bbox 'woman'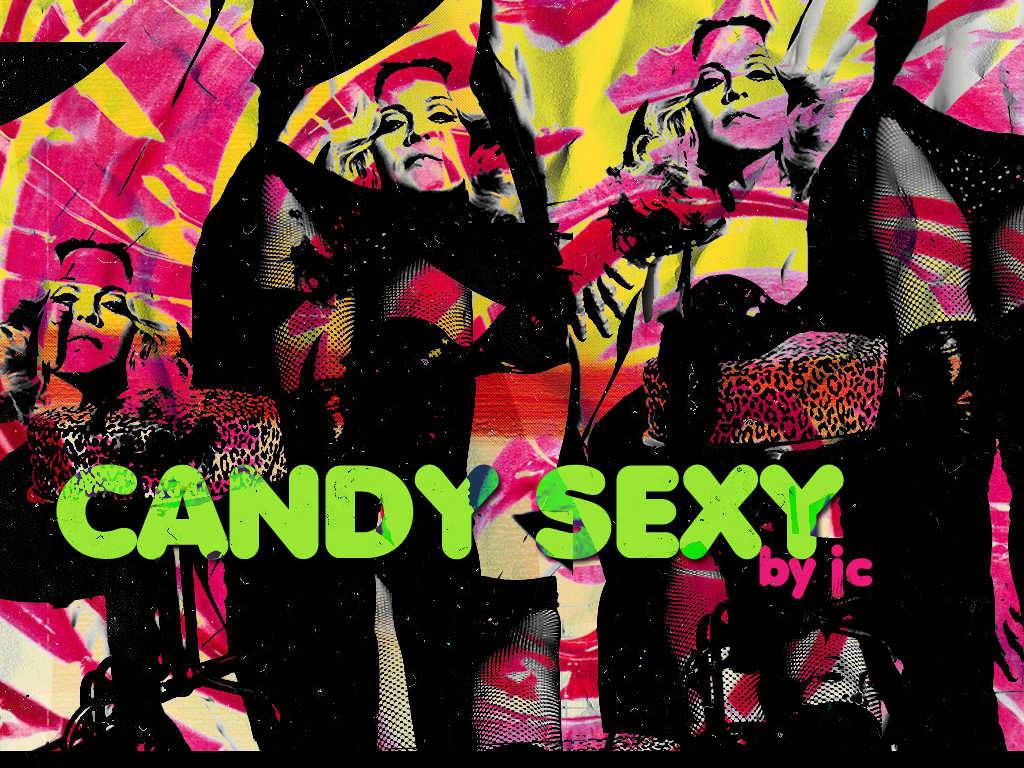
region(599, 14, 837, 762)
